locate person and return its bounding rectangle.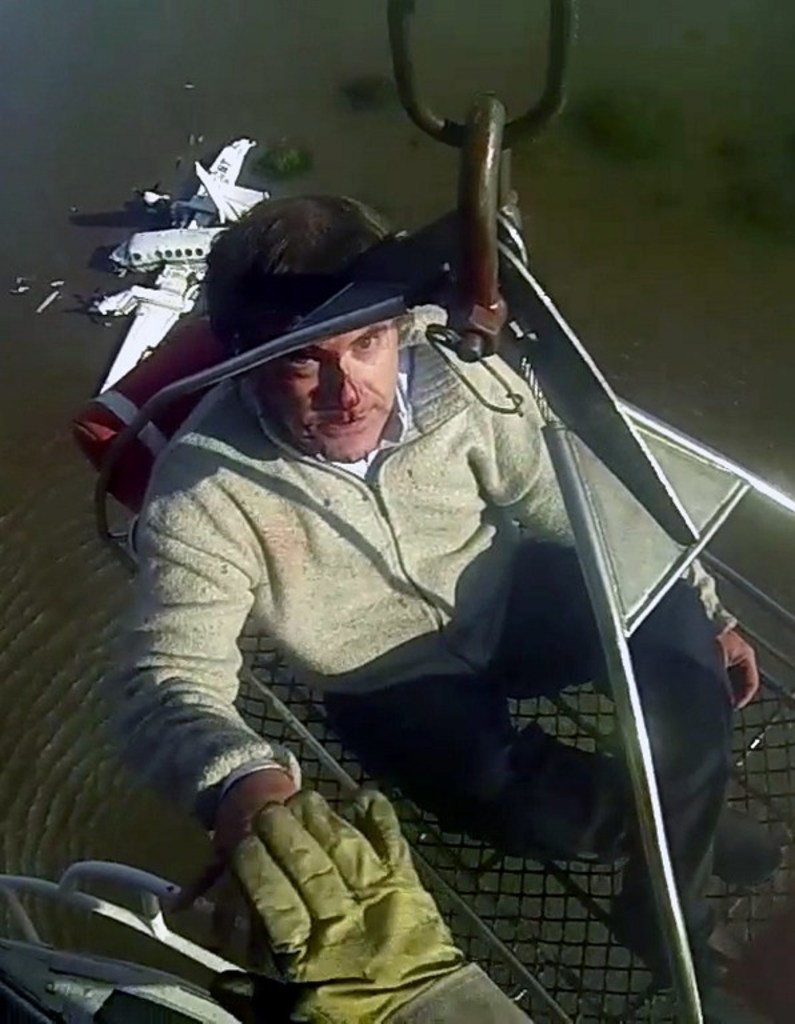
bbox=[119, 157, 558, 833].
